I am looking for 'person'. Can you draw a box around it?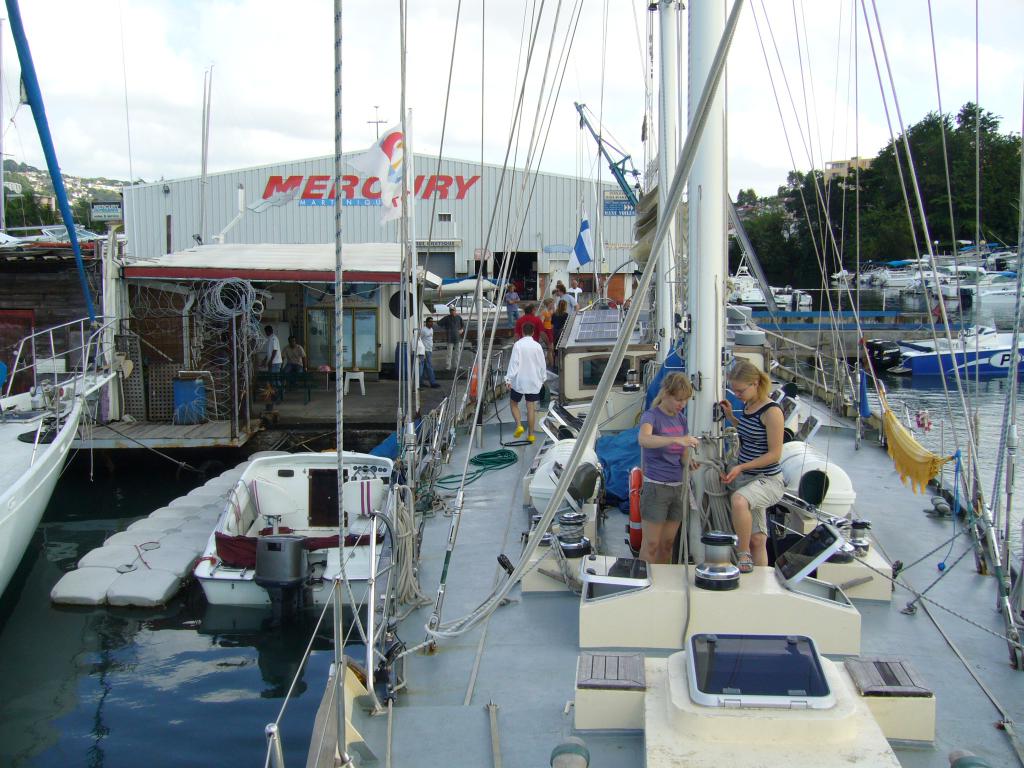
Sure, the bounding box is 419 315 438 388.
